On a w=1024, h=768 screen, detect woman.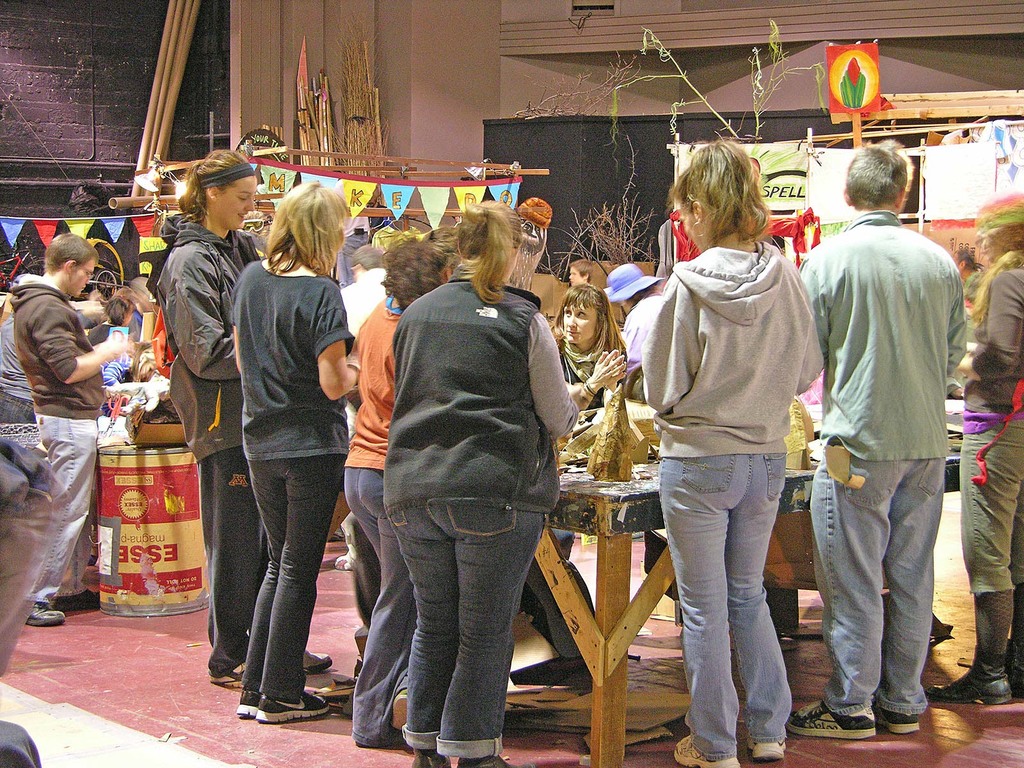
rect(338, 224, 467, 746).
